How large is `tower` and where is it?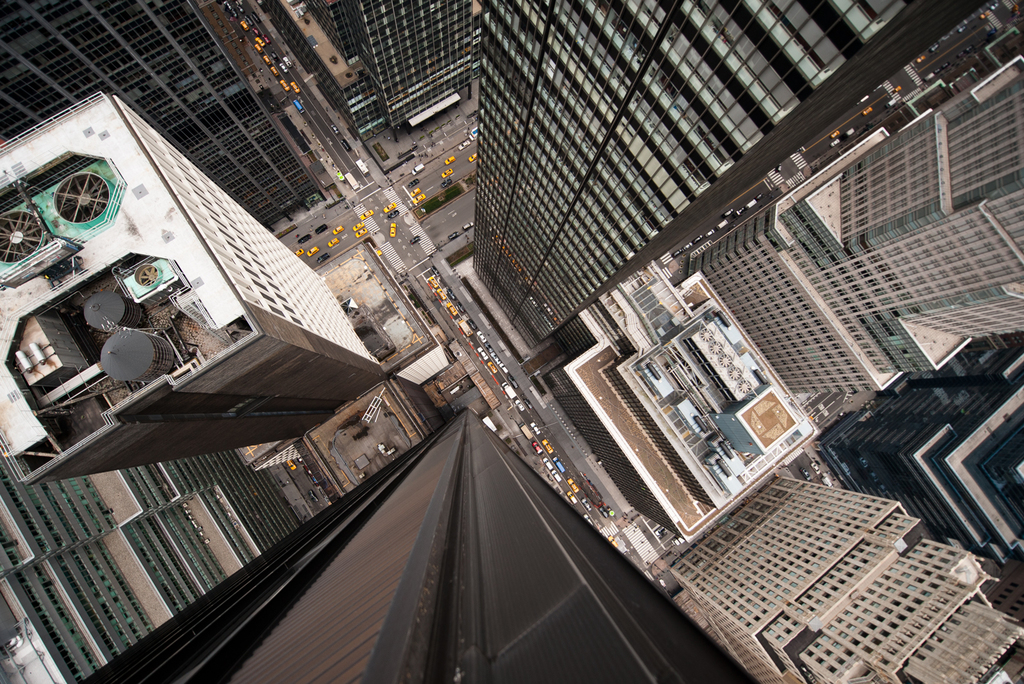
Bounding box: left=0, top=0, right=326, bottom=223.
